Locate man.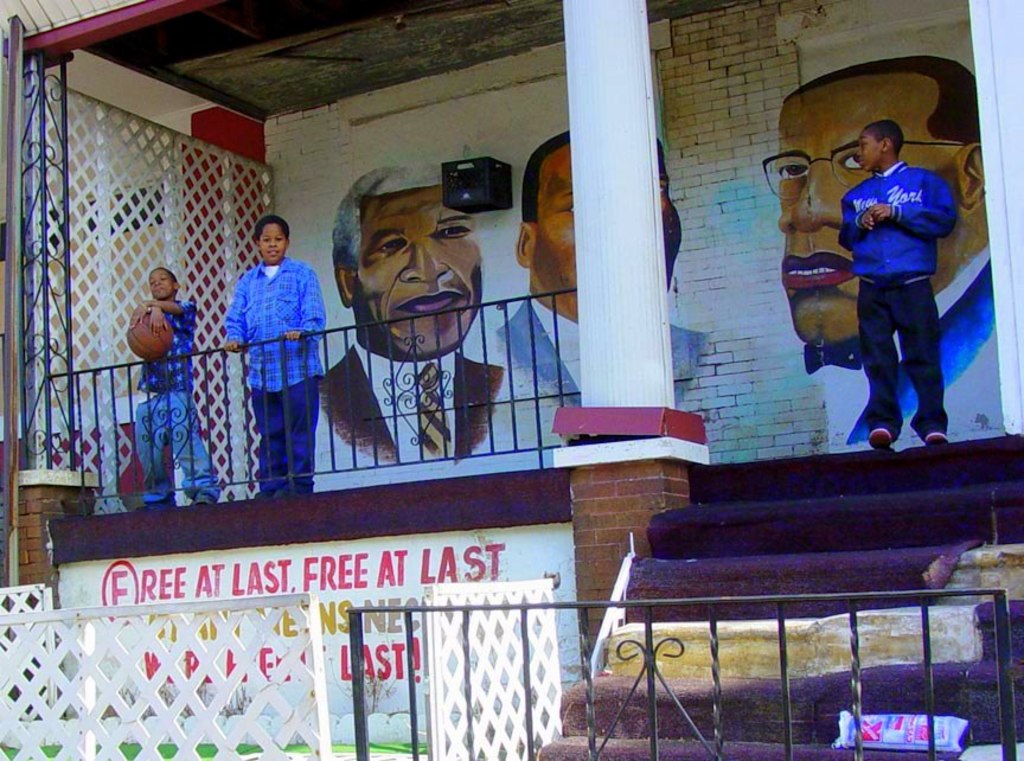
Bounding box: region(761, 56, 1011, 453).
